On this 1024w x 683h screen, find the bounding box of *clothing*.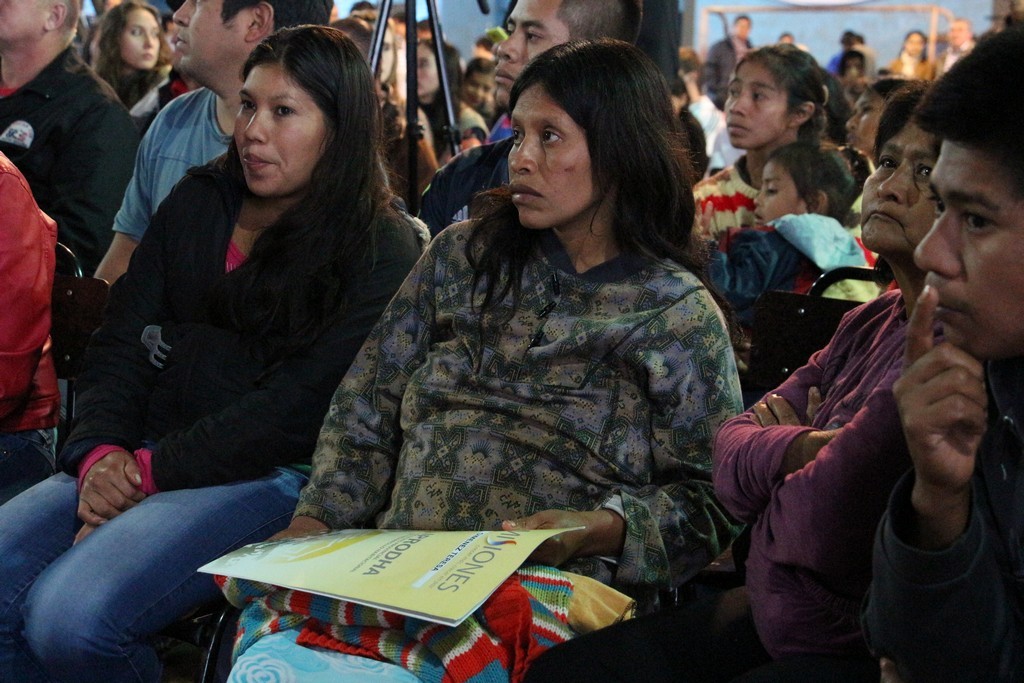
Bounding box: [680,155,766,253].
